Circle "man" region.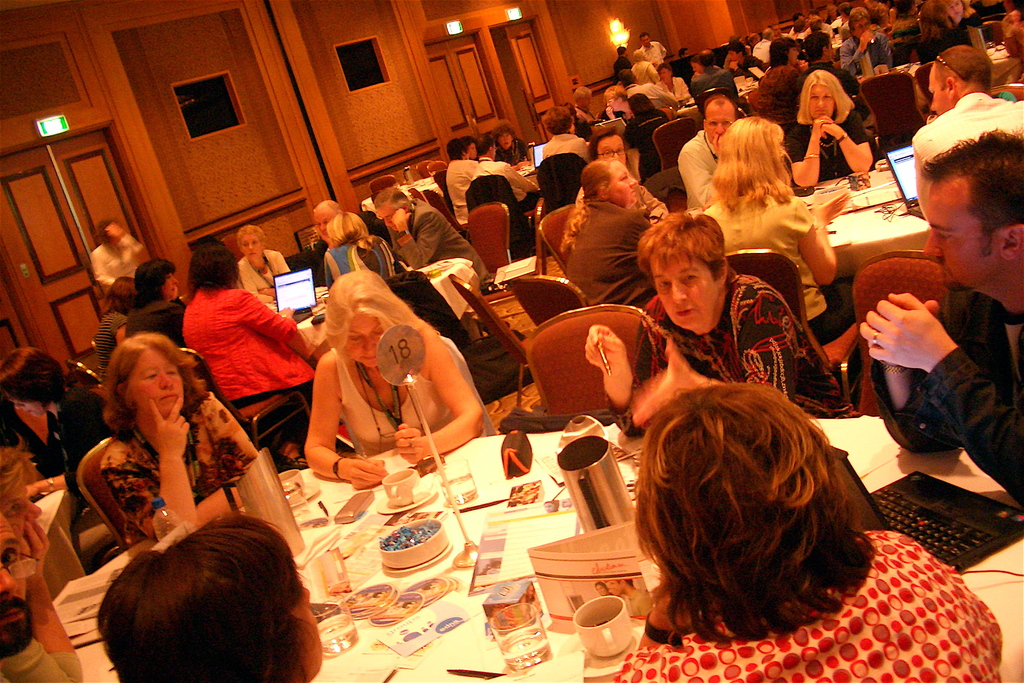
Region: 674/95/742/210.
